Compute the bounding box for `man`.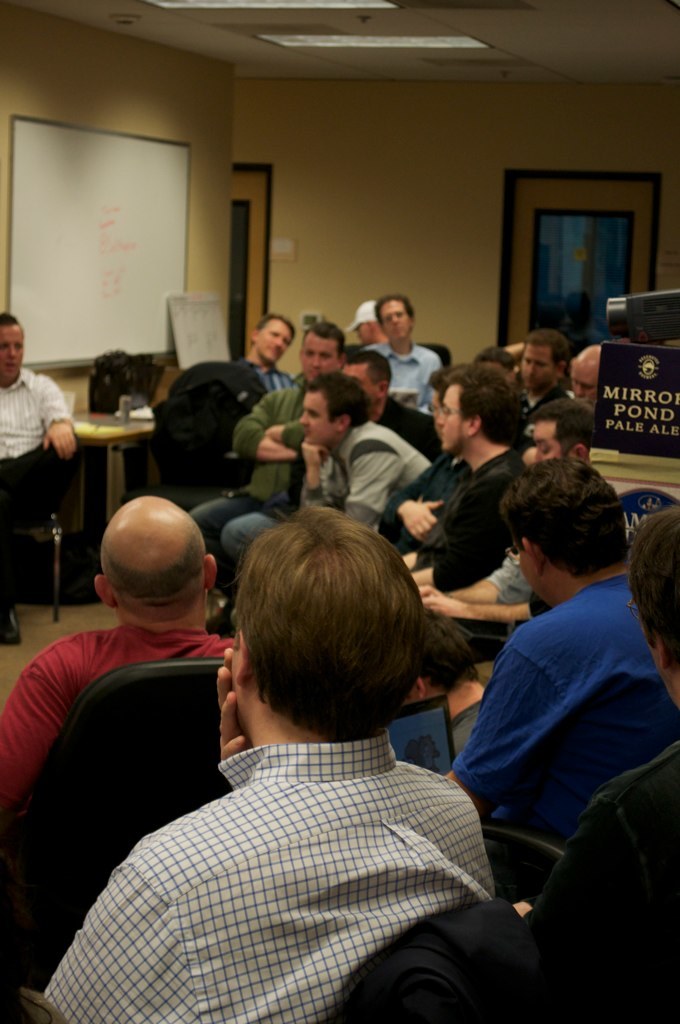
[x1=348, y1=353, x2=447, y2=465].
